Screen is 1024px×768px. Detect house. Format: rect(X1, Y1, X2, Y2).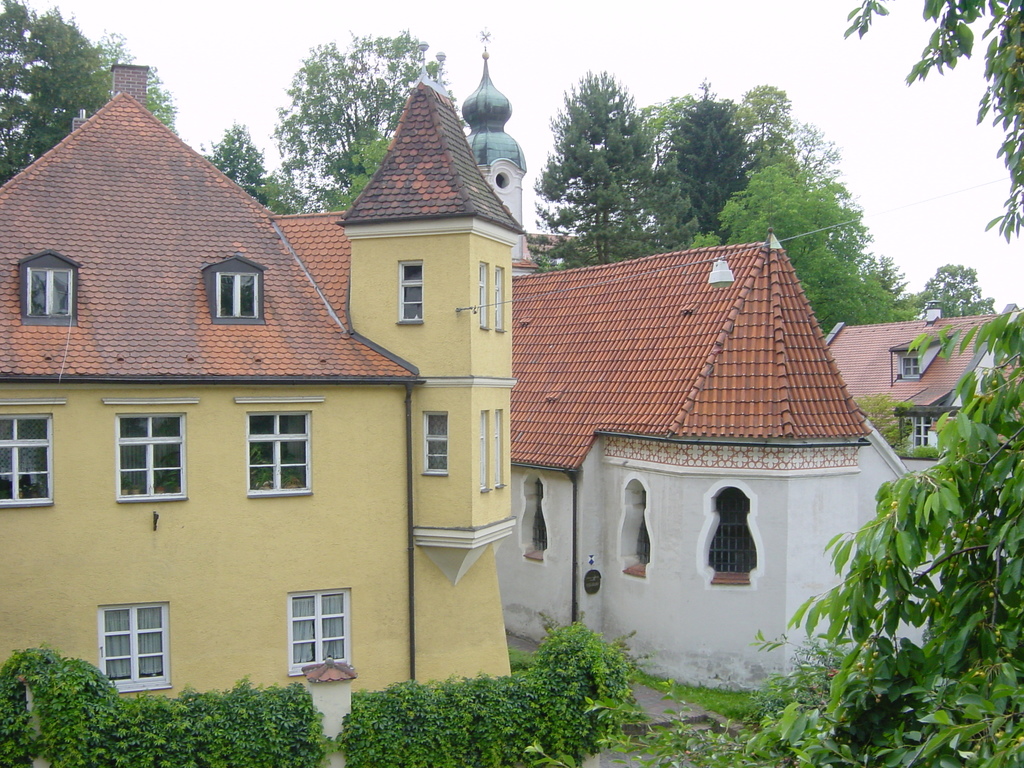
rect(0, 86, 527, 767).
